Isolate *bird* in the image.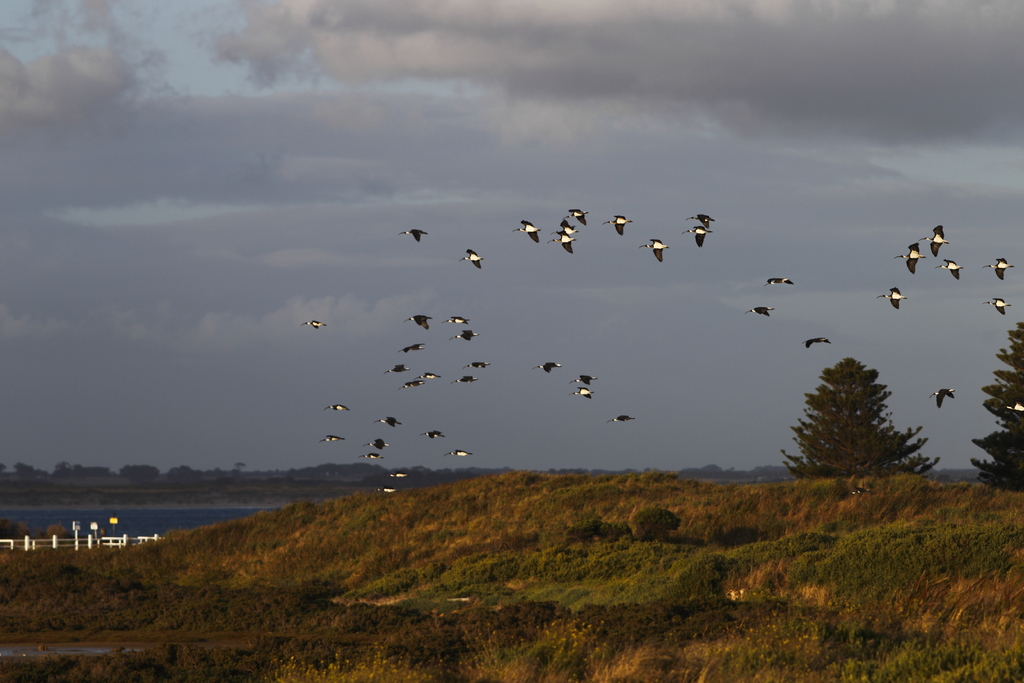
Isolated region: 513/217/541/247.
